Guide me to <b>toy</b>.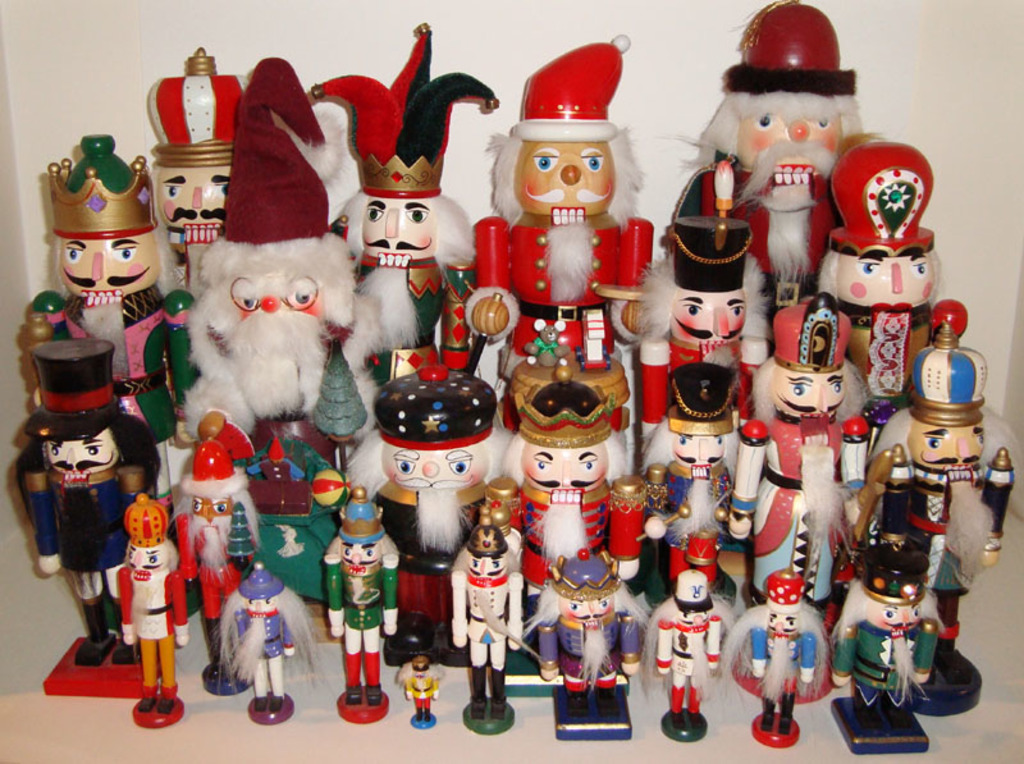
Guidance: box(659, 0, 864, 354).
